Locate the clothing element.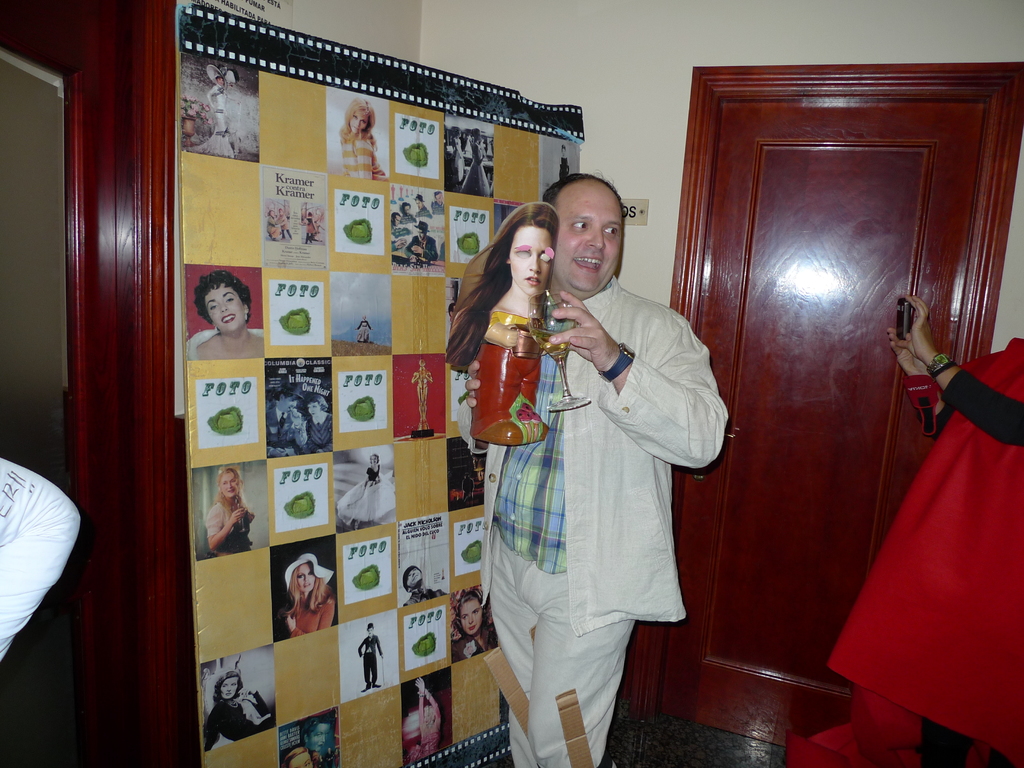
Element bbox: left=407, top=235, right=440, bottom=257.
